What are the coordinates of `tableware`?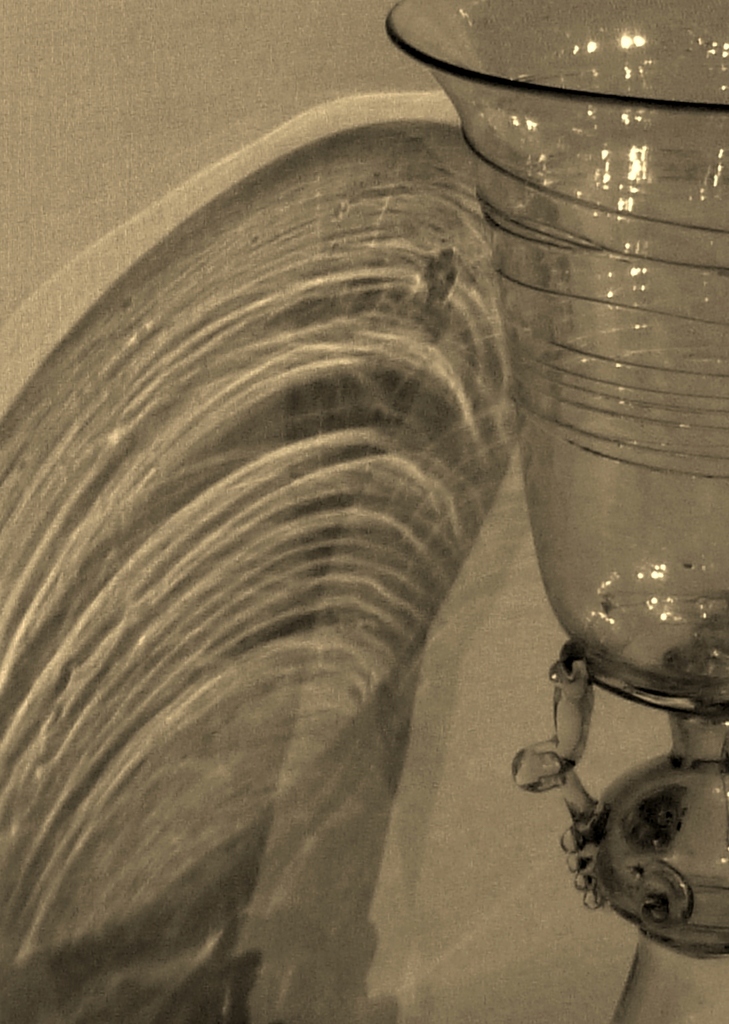
rect(384, 0, 728, 956).
